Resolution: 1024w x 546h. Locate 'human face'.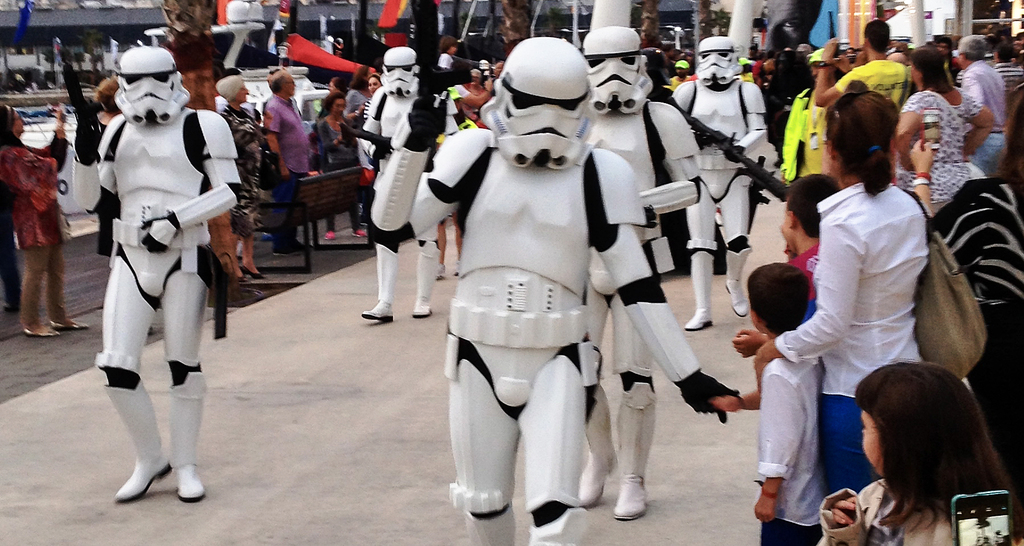
(left=115, top=74, right=182, bottom=126).
